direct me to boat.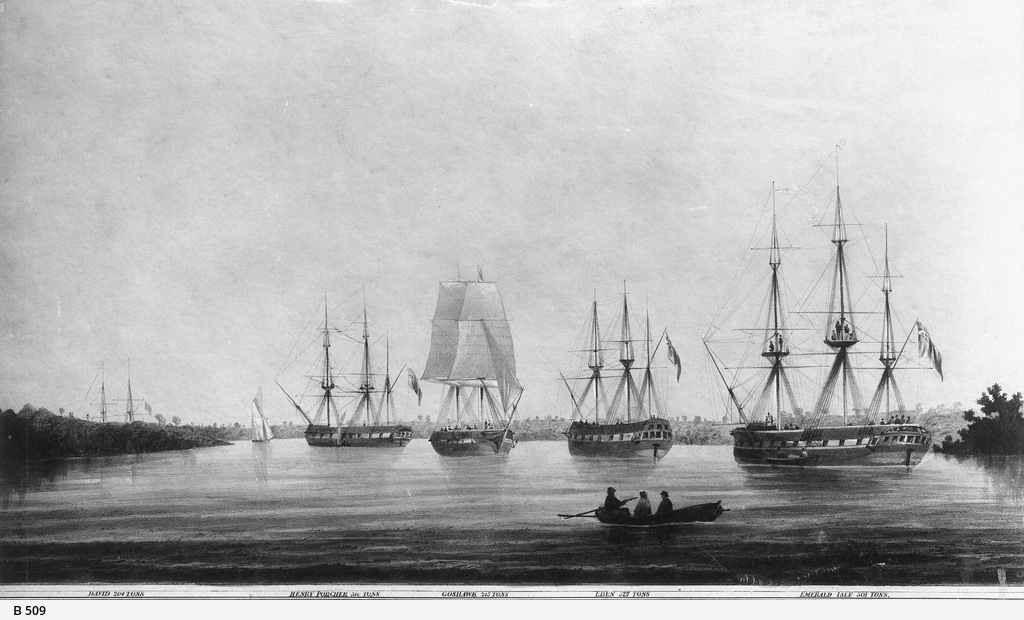
Direction: pyautogui.locateOnScreen(276, 299, 421, 451).
